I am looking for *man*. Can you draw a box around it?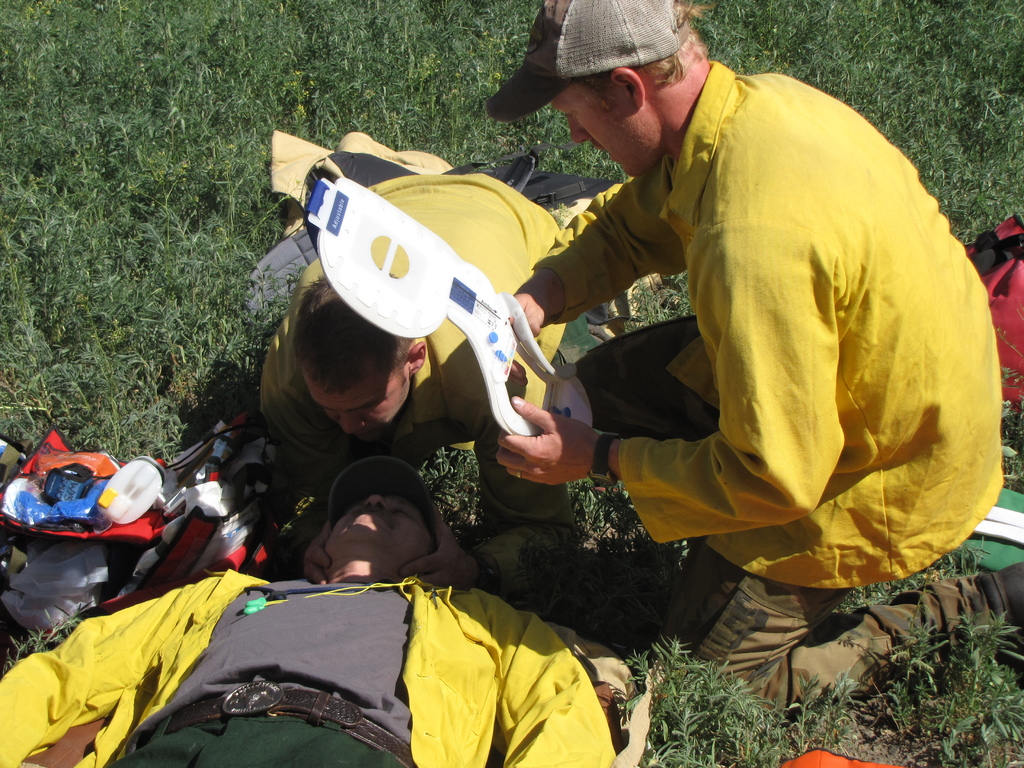
Sure, the bounding box is bbox(255, 170, 575, 505).
